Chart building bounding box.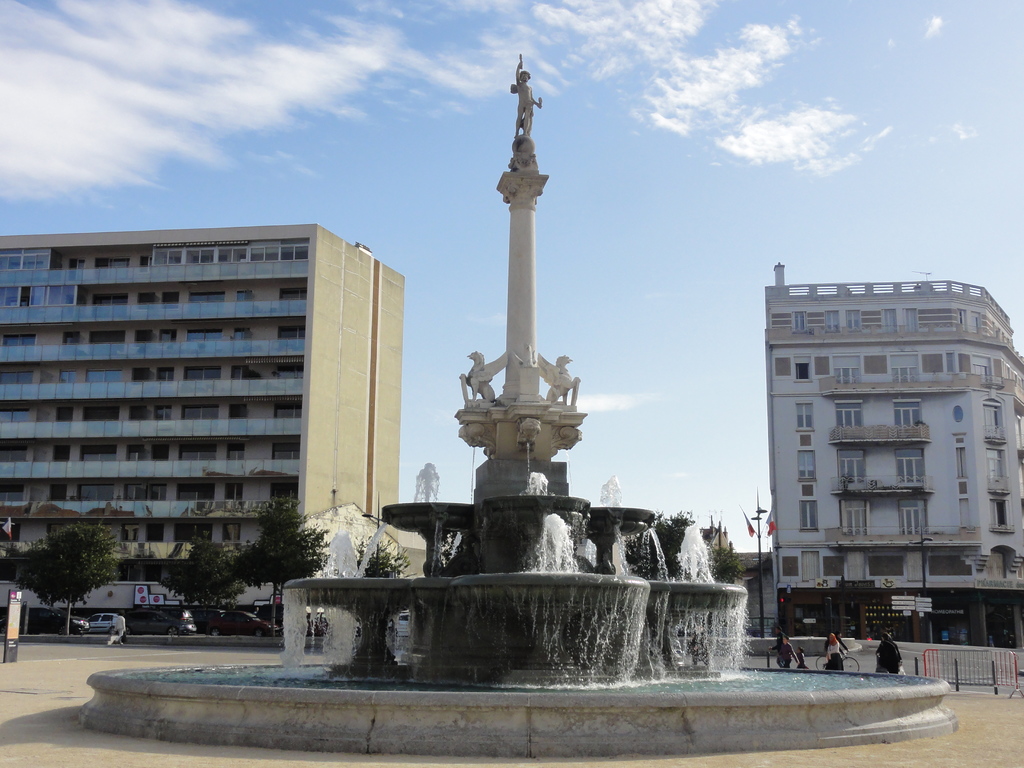
Charted: region(0, 223, 407, 628).
